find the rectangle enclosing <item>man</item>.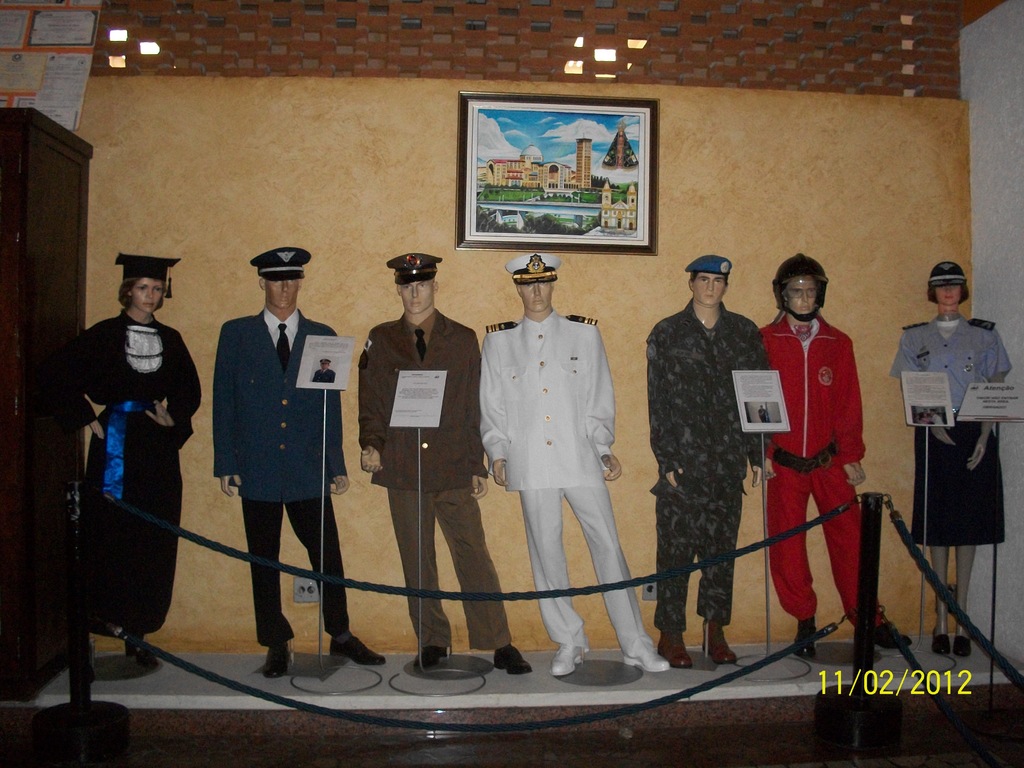
[left=360, top=248, right=535, bottom=678].
